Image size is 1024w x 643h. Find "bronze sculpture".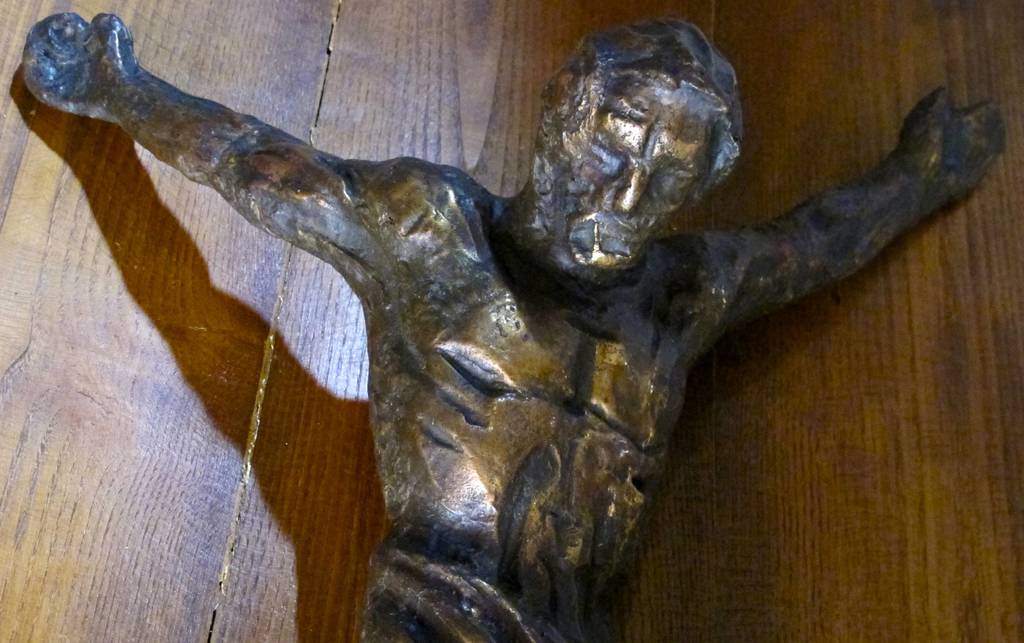
[x1=17, y1=10, x2=1007, y2=640].
